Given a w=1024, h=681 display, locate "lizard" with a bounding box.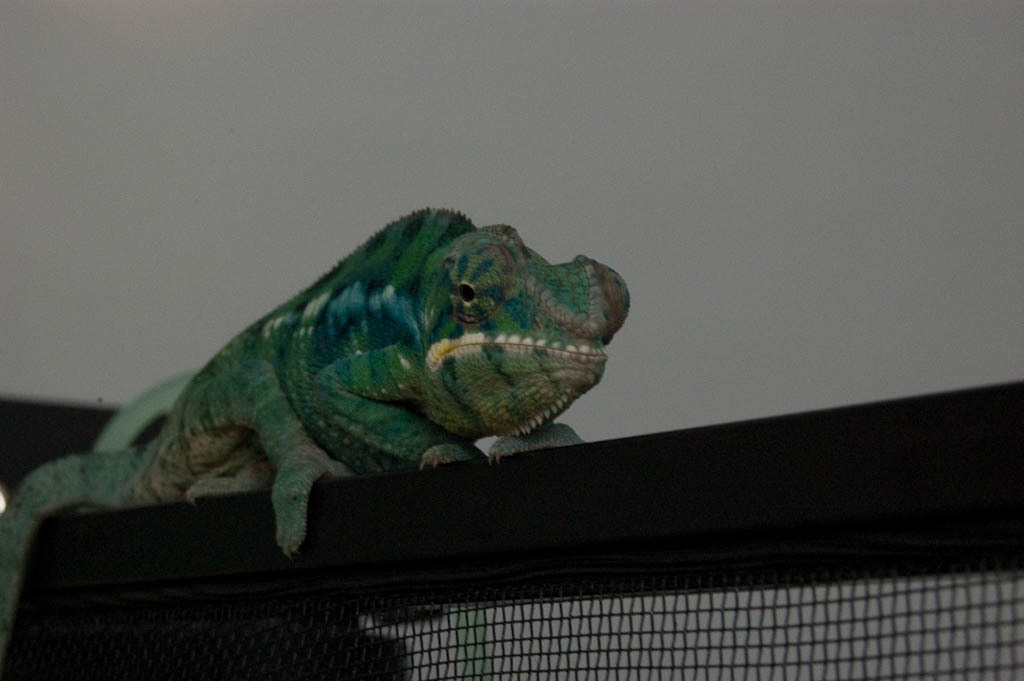
Located: BBox(28, 206, 632, 574).
